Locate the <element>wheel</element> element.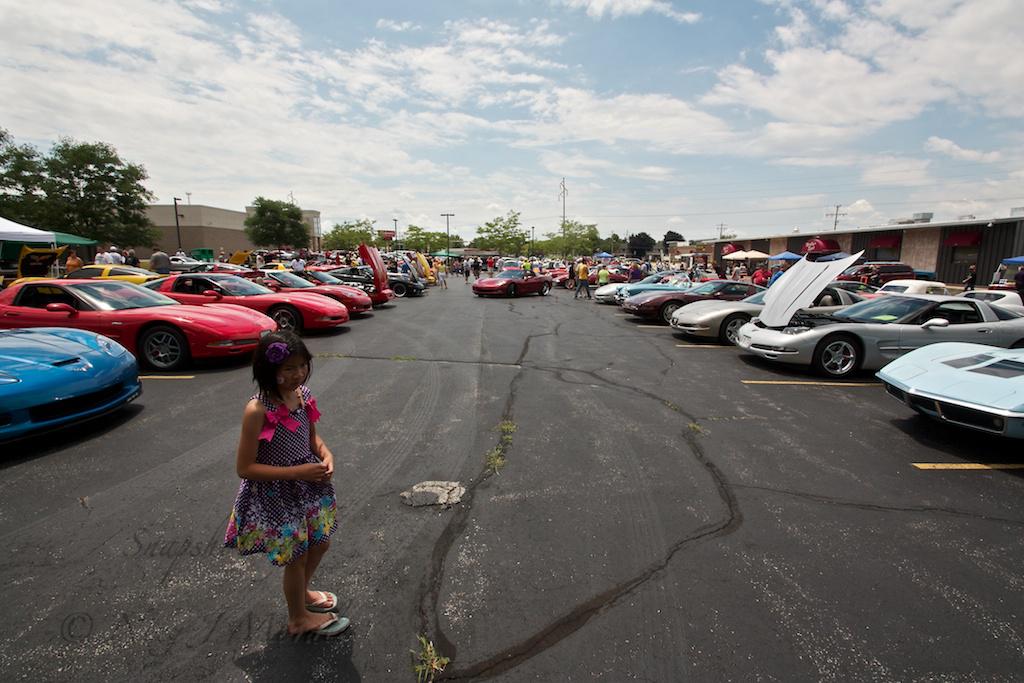
Element bbox: [x1=717, y1=317, x2=752, y2=344].
